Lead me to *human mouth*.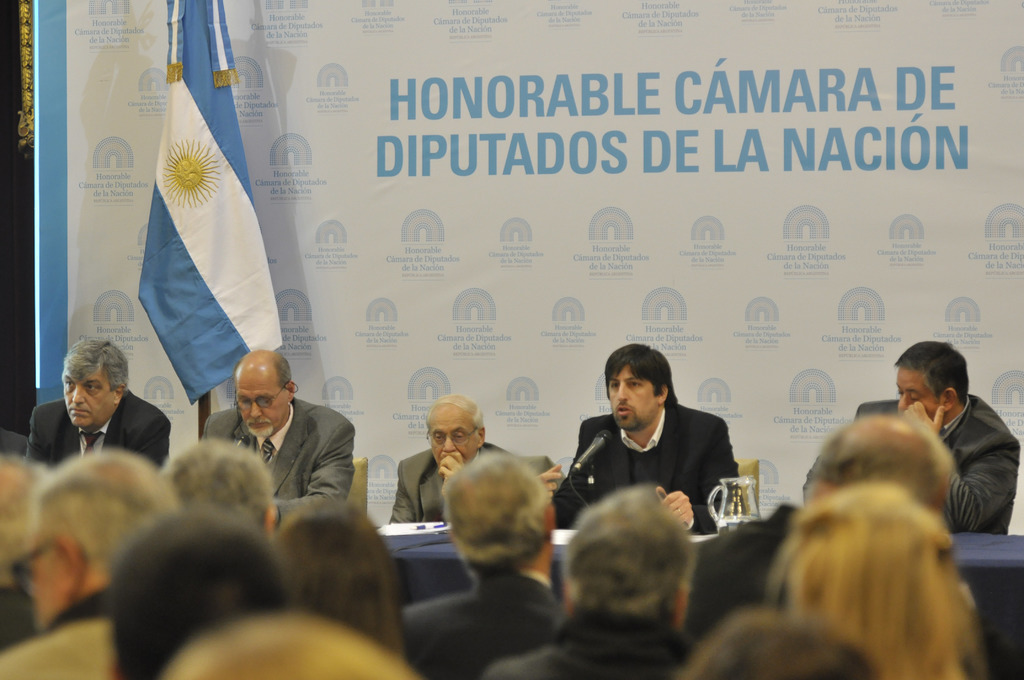
Lead to region(612, 403, 635, 416).
